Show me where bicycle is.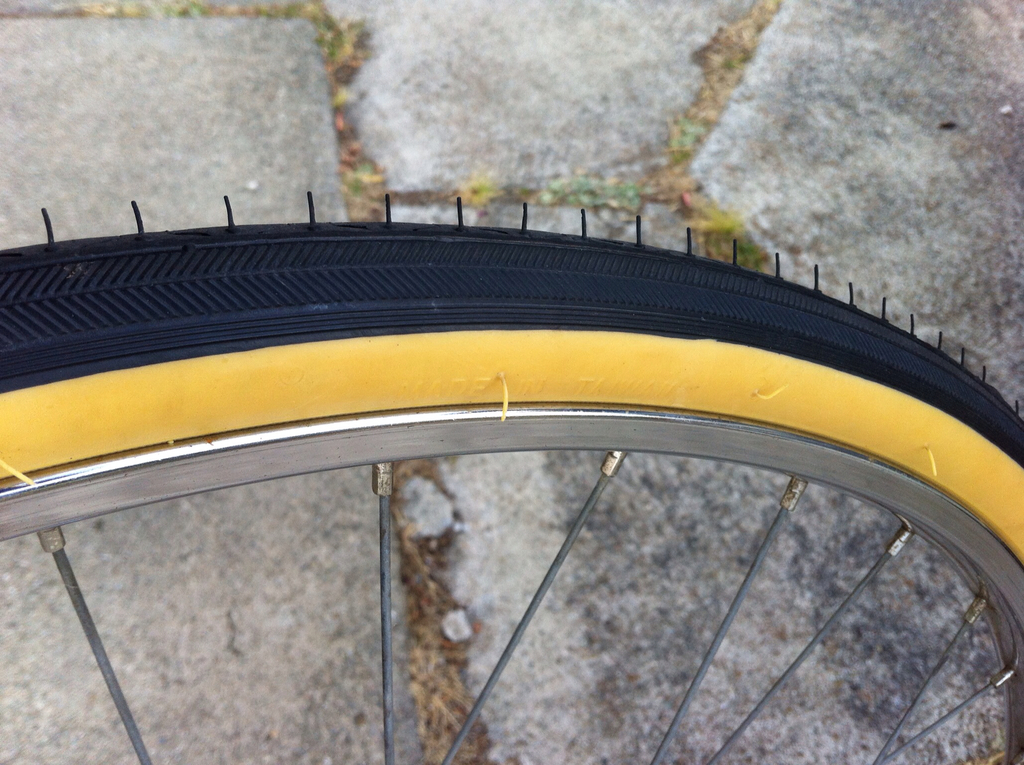
bicycle is at 0:196:1023:764.
